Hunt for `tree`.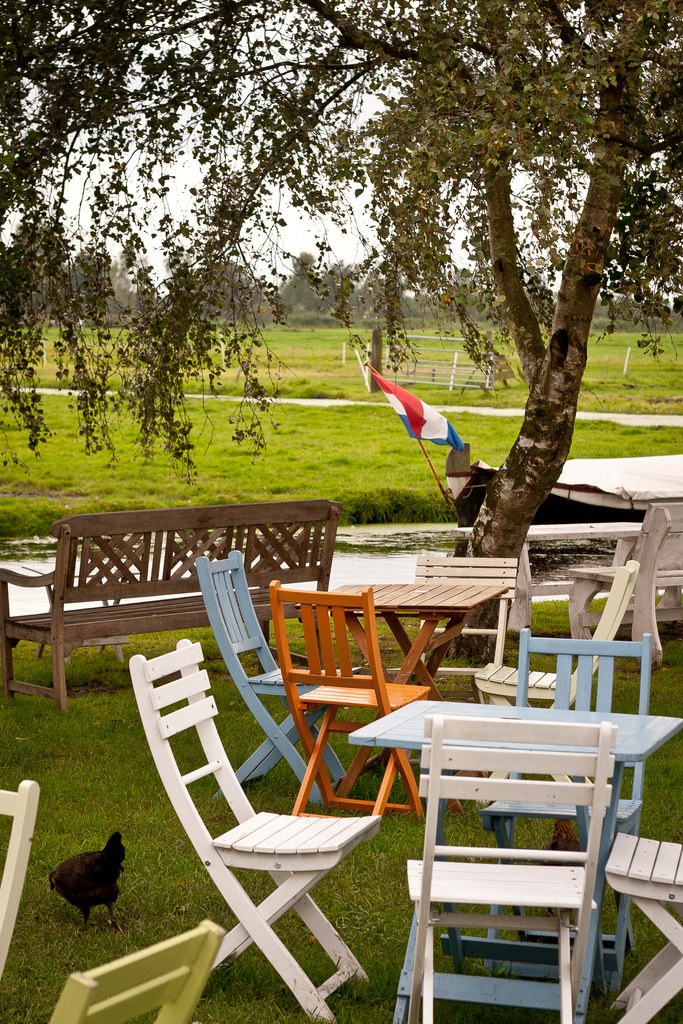
Hunted down at [left=349, top=264, right=415, bottom=326].
